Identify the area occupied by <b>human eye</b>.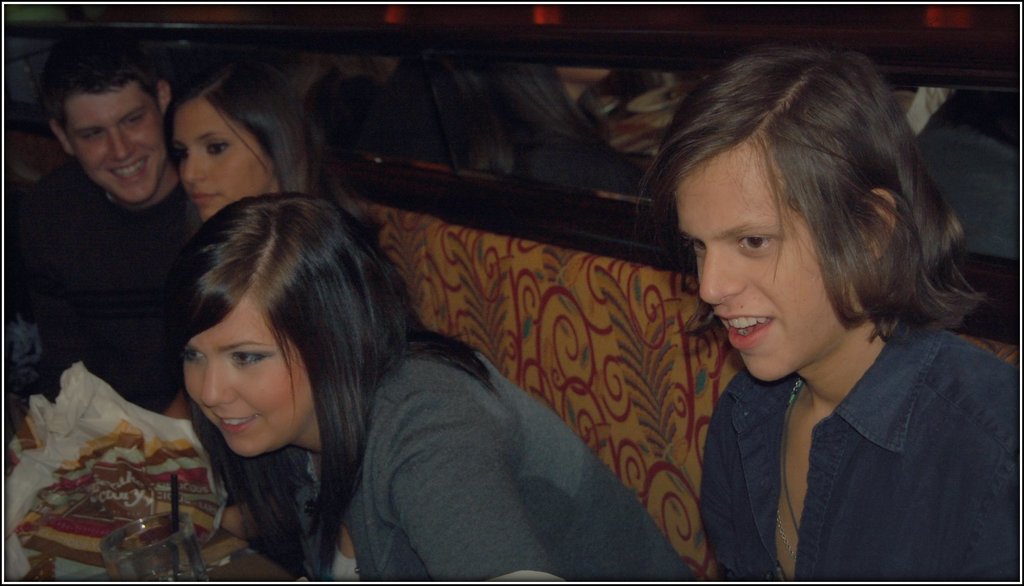
Area: pyautogui.locateOnScreen(121, 113, 143, 127).
